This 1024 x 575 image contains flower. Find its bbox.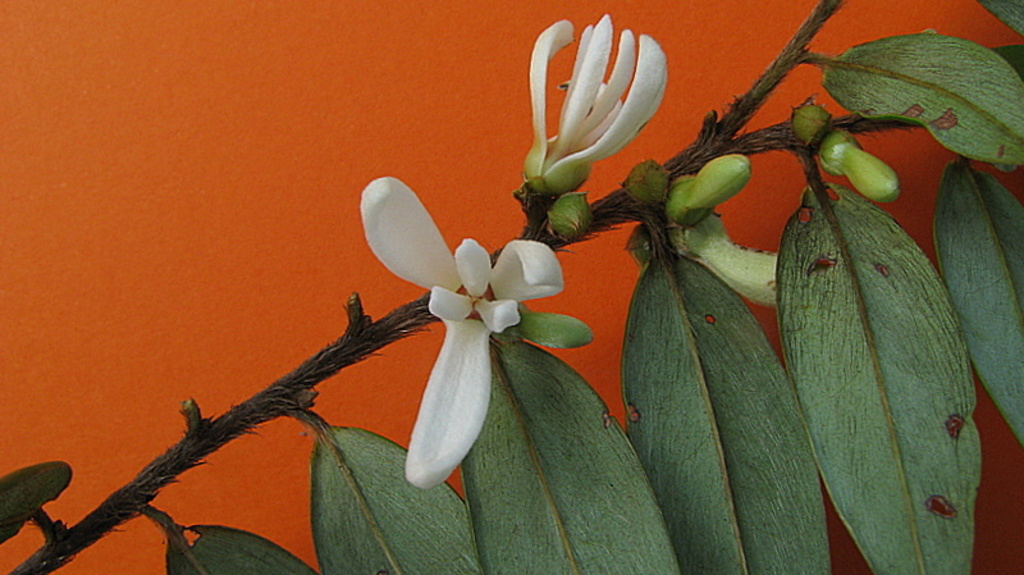
left=502, top=12, right=686, bottom=195.
